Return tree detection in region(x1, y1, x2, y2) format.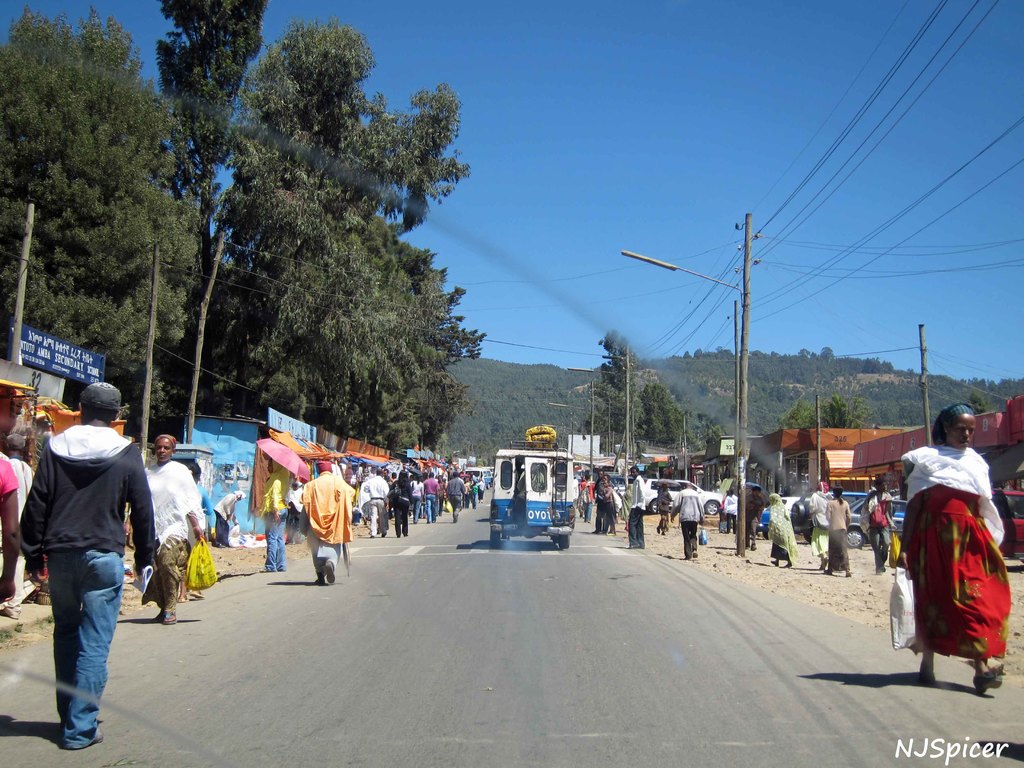
region(964, 388, 983, 420).
